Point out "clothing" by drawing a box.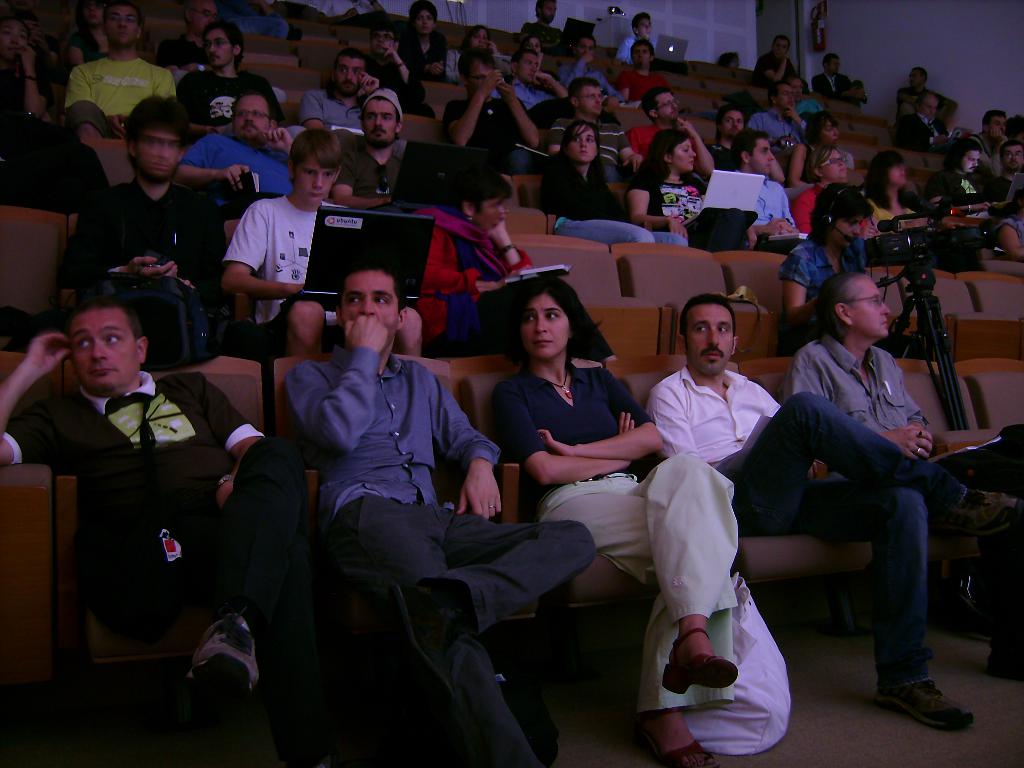
region(776, 232, 867, 342).
